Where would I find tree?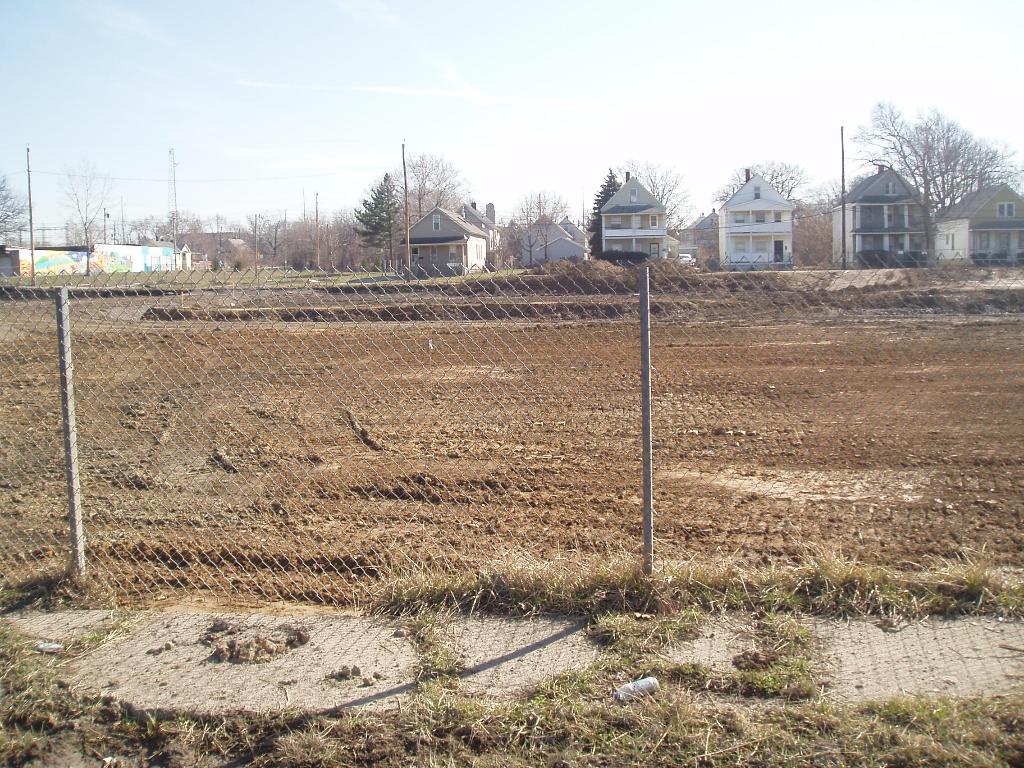
At <region>997, 146, 1023, 202</region>.
